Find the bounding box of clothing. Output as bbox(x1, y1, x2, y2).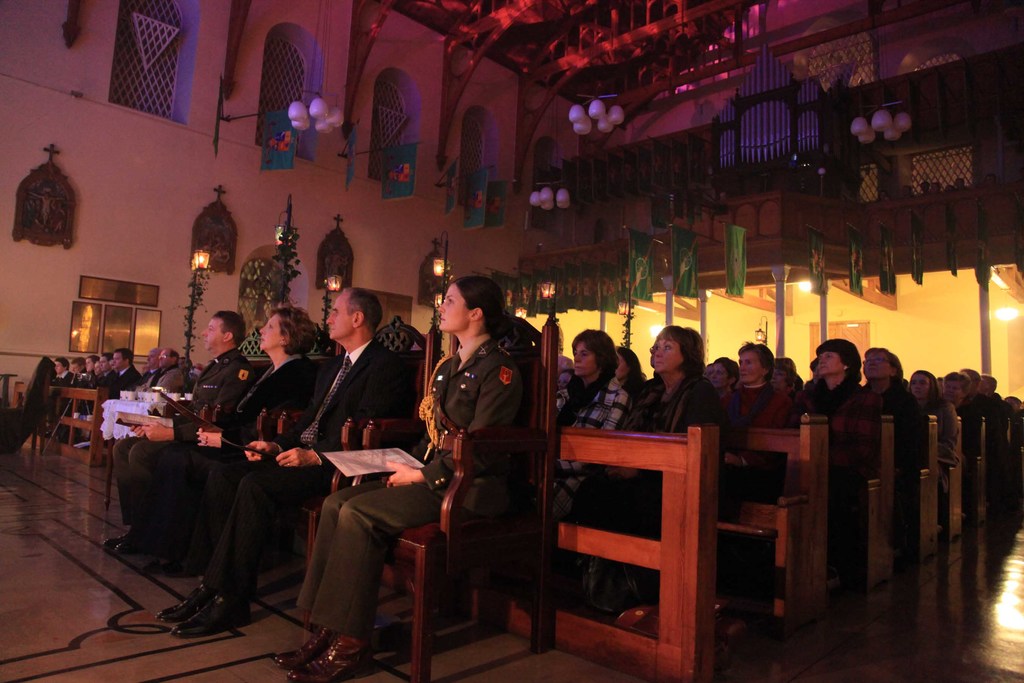
bbox(985, 388, 1004, 414).
